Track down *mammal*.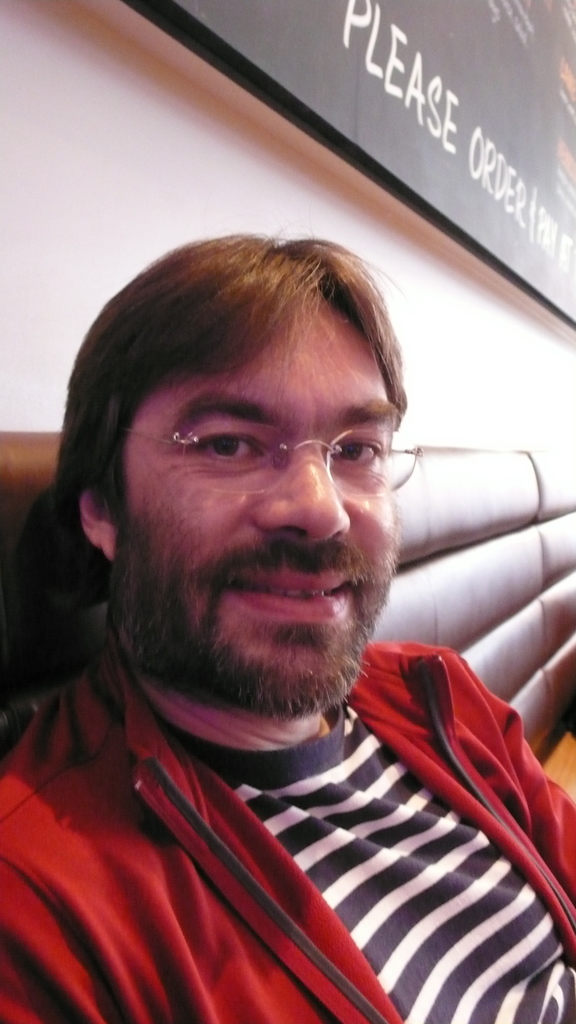
Tracked to left=0, top=152, right=575, bottom=1023.
